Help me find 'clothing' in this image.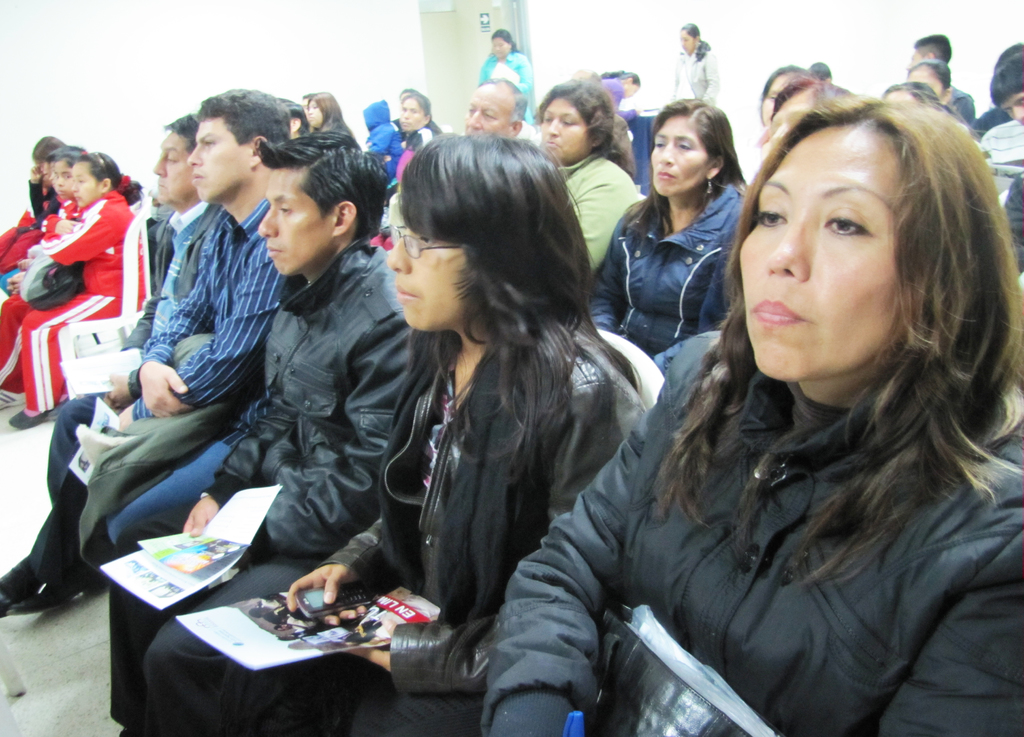
Found it: box(17, 175, 143, 405).
